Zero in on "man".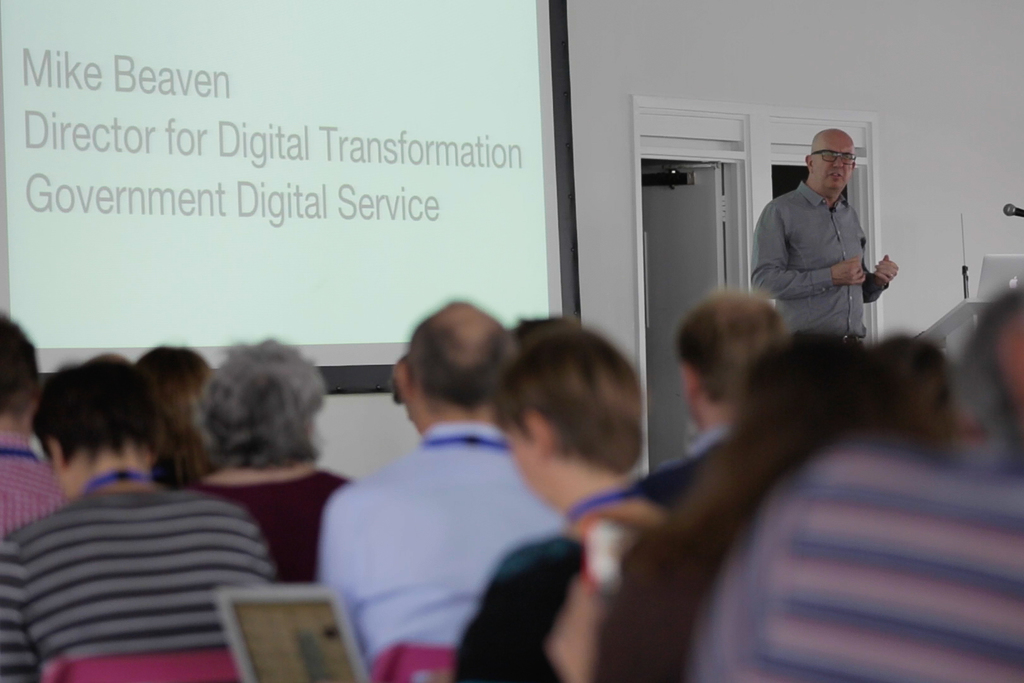
Zeroed in: select_region(0, 354, 278, 682).
